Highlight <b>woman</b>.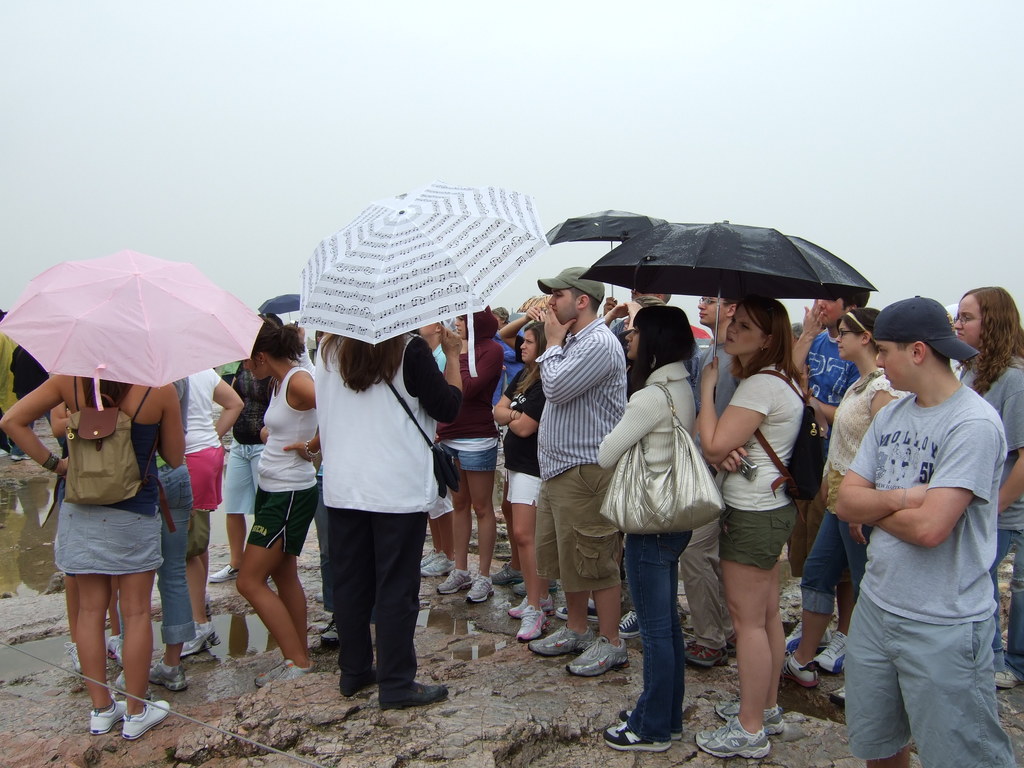
Highlighted region: {"left": 230, "top": 314, "right": 281, "bottom": 555}.
